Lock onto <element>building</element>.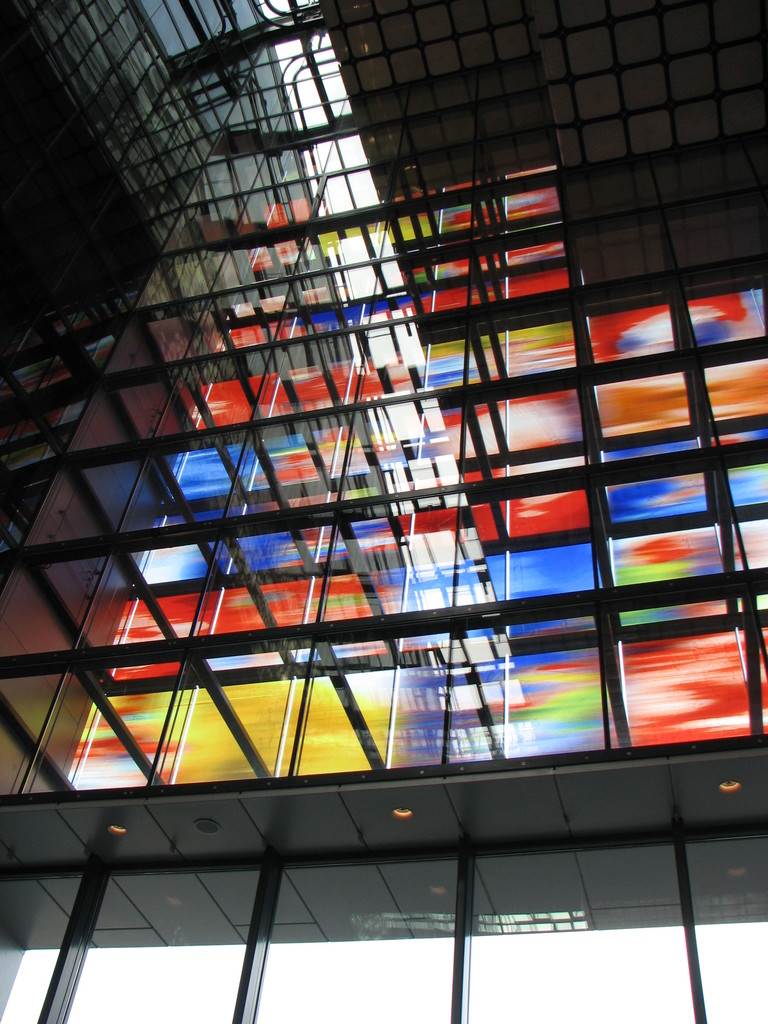
Locked: BBox(0, 0, 767, 1023).
